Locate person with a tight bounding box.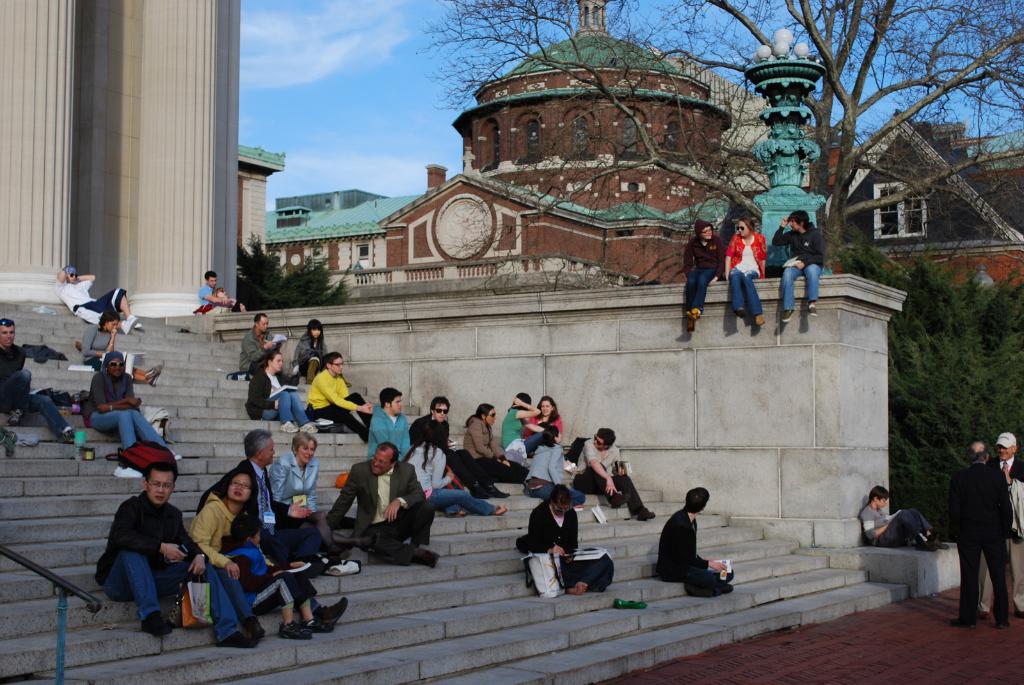
<box>275,428,332,530</box>.
